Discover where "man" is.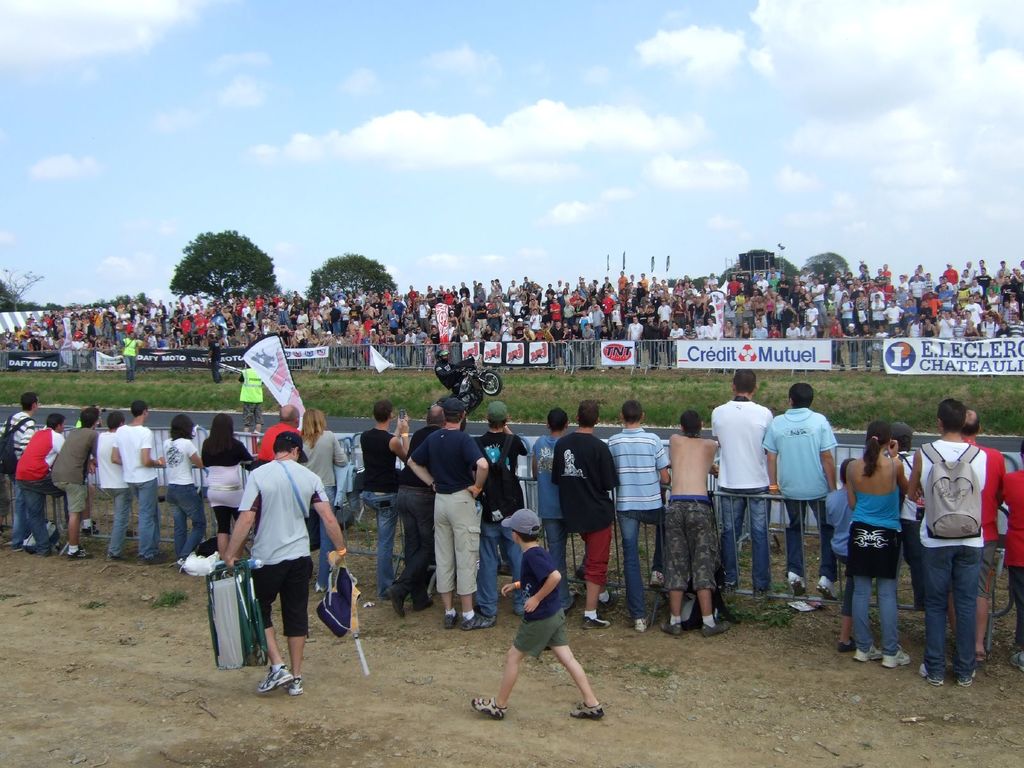
Discovered at {"x1": 159, "y1": 336, "x2": 165, "y2": 349}.
